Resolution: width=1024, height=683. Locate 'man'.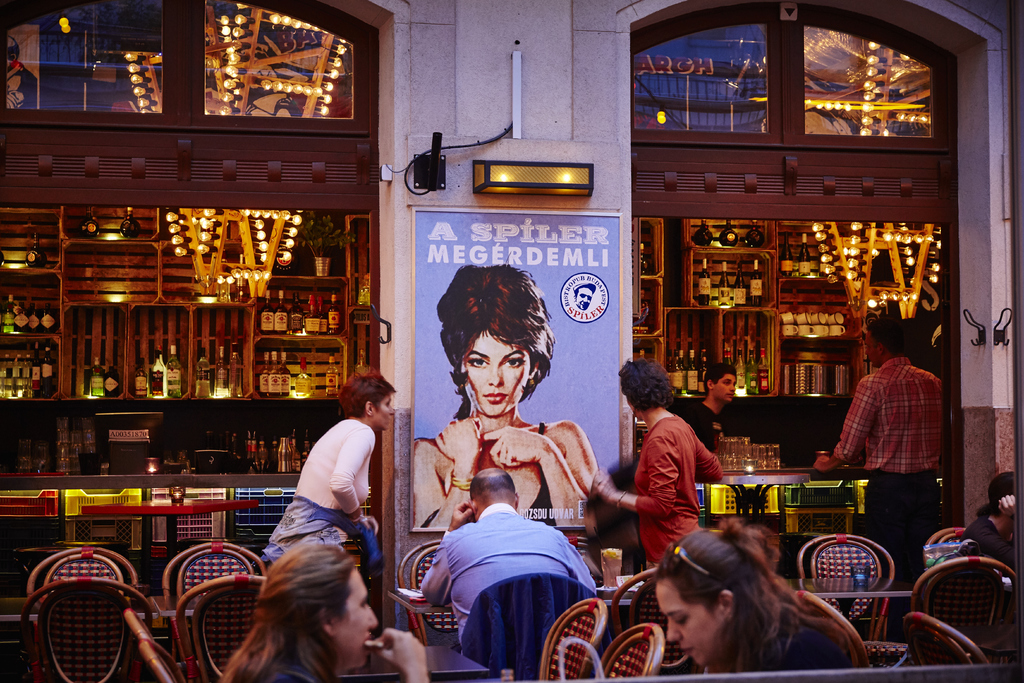
681/360/742/450.
